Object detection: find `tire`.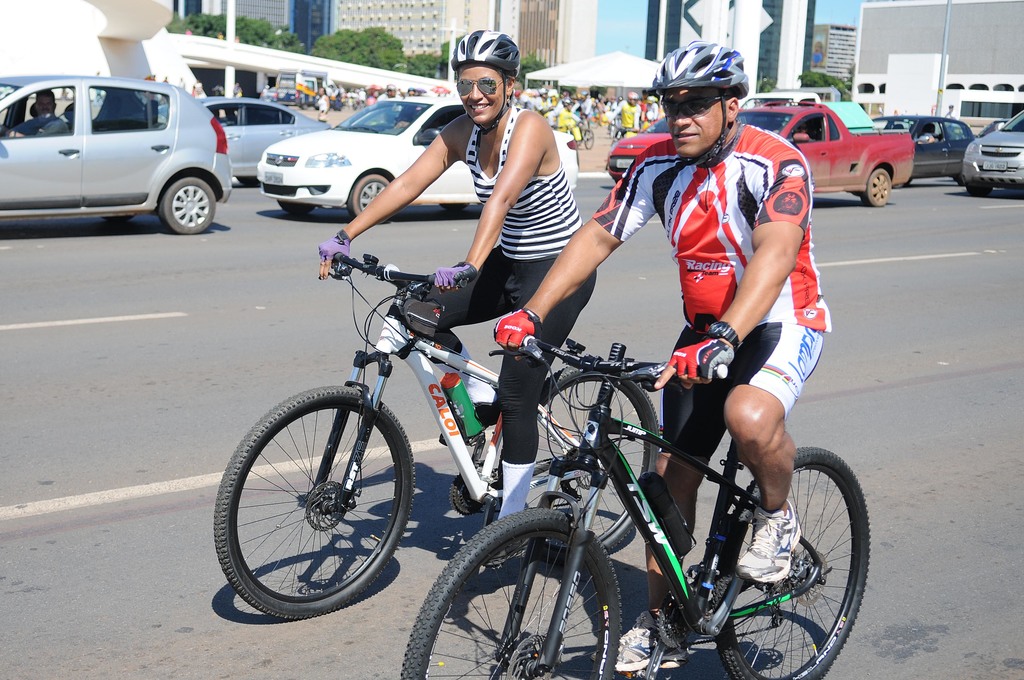
(497, 371, 659, 563).
